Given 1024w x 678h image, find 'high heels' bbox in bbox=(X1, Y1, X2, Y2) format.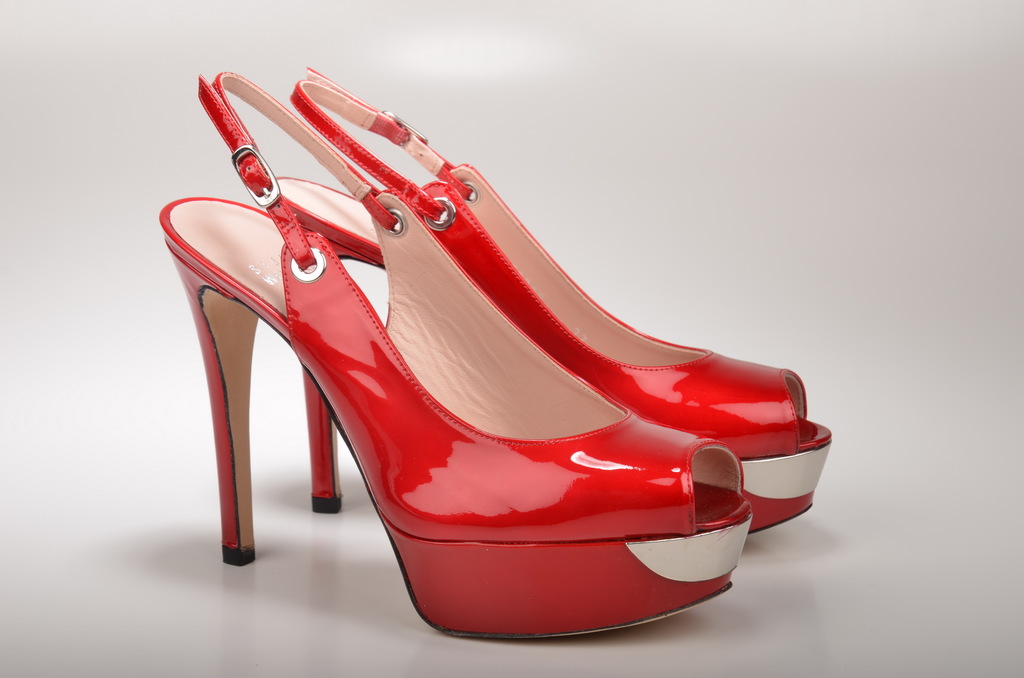
bbox=(299, 68, 831, 543).
